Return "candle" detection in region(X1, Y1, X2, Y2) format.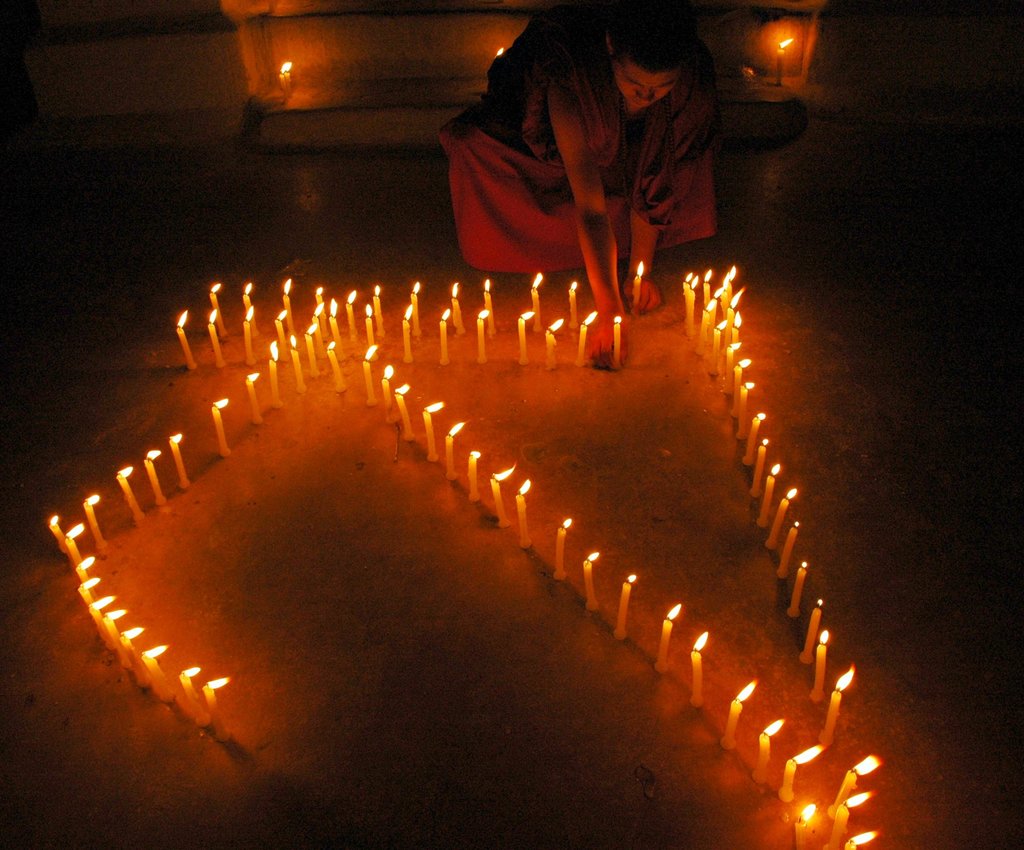
region(812, 625, 838, 702).
